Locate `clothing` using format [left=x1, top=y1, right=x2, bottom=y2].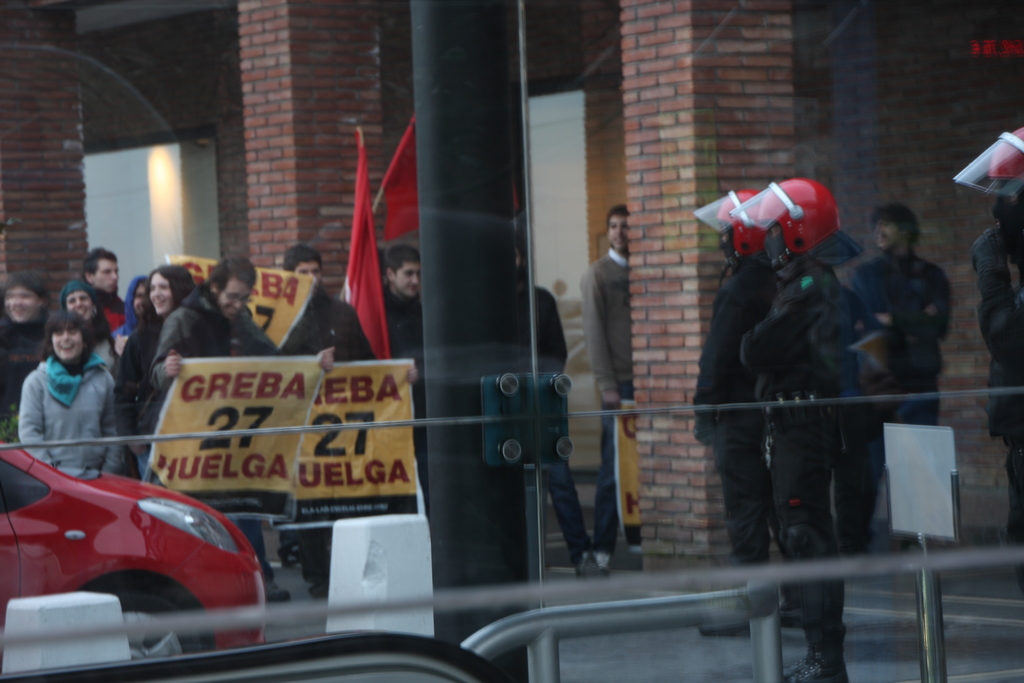
[left=0, top=313, right=61, bottom=417].
